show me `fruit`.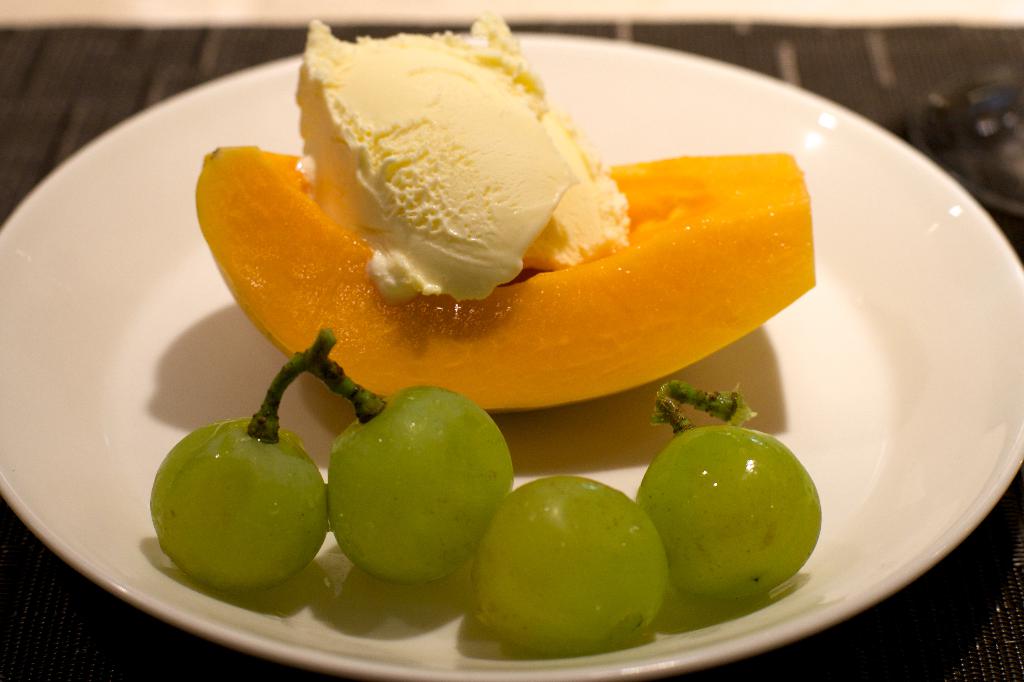
`fruit` is here: box=[653, 420, 834, 614].
